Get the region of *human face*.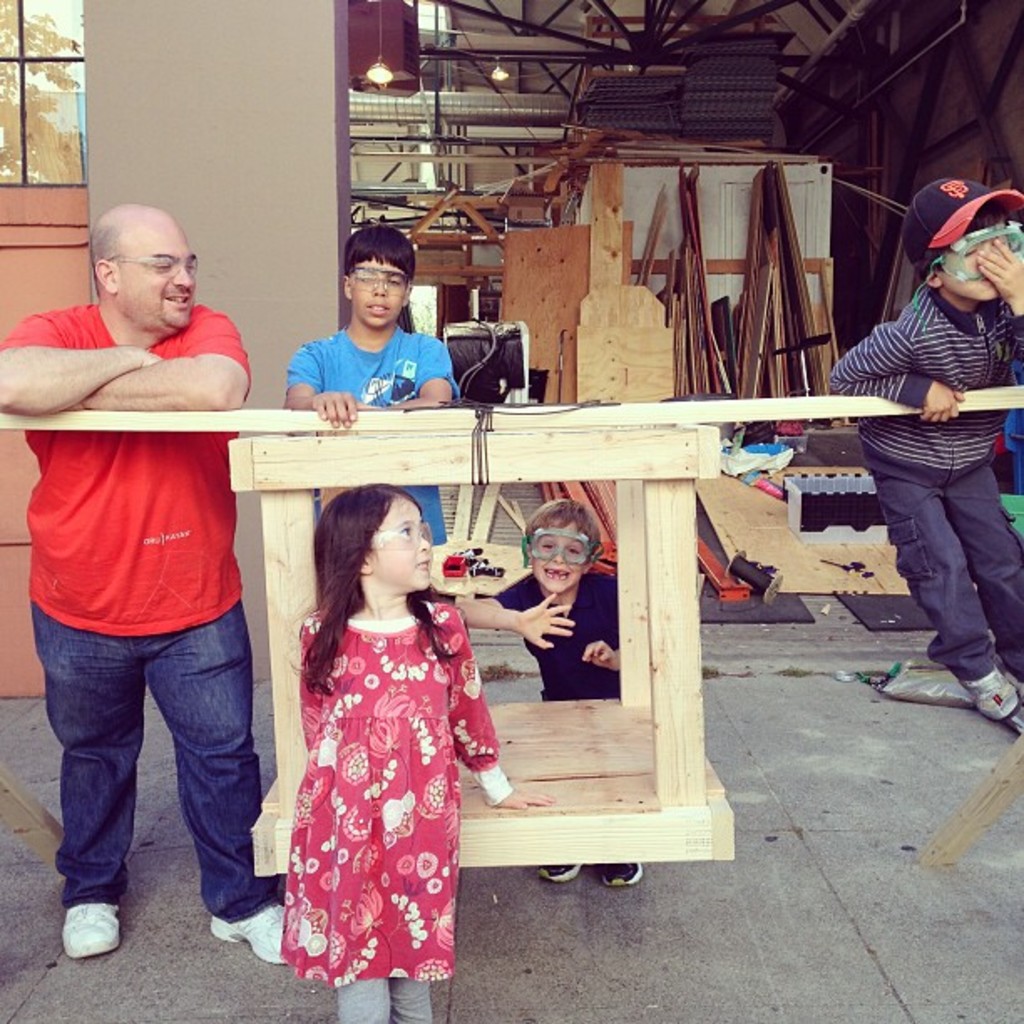
pyautogui.locateOnScreen(381, 502, 423, 594).
